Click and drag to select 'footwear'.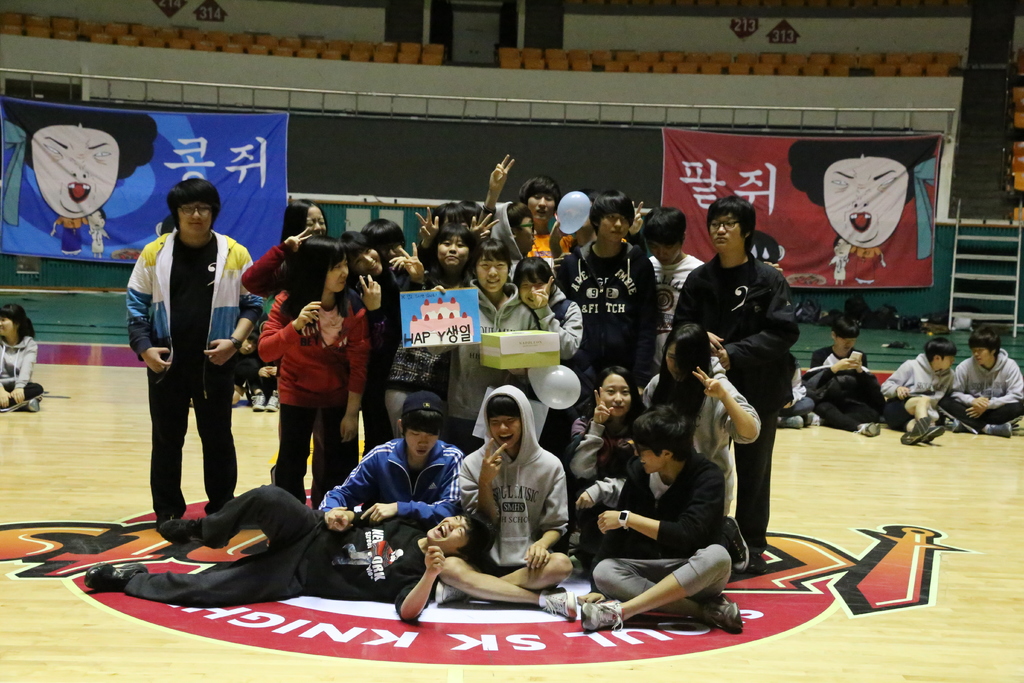
Selection: box(897, 419, 929, 449).
